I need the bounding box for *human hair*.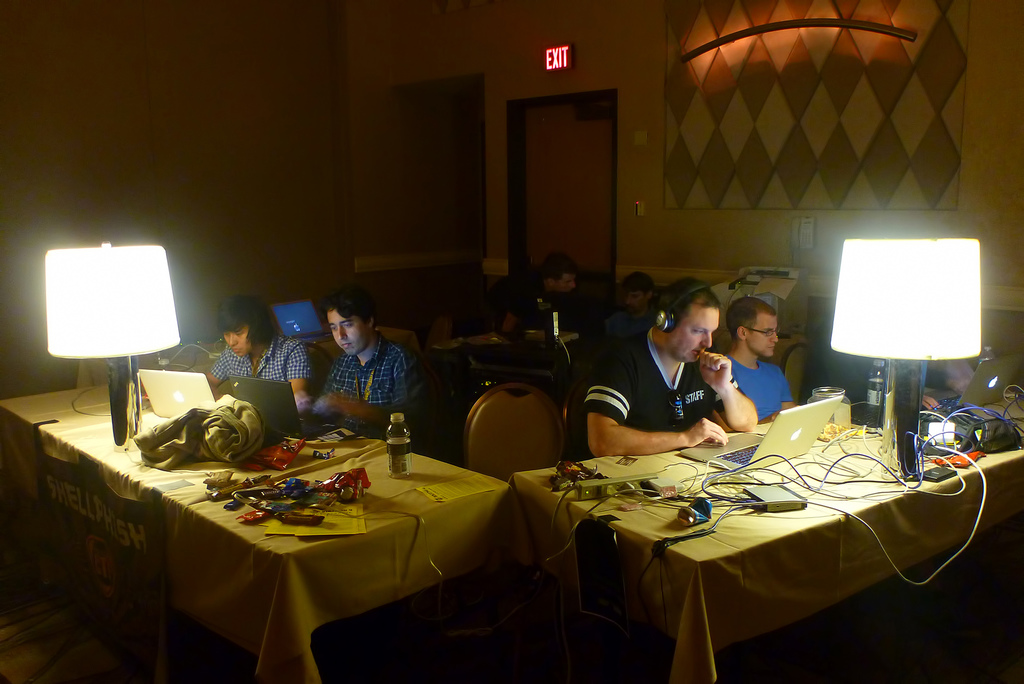
Here it is: 653:274:721:327.
